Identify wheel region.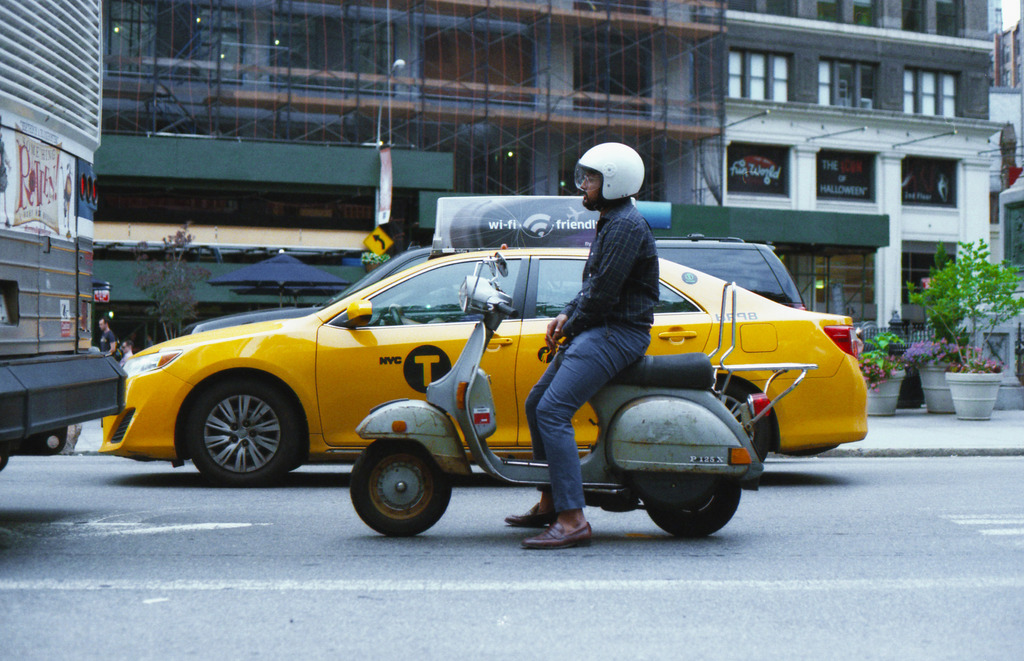
Region: {"left": 643, "top": 476, "right": 740, "bottom": 540}.
